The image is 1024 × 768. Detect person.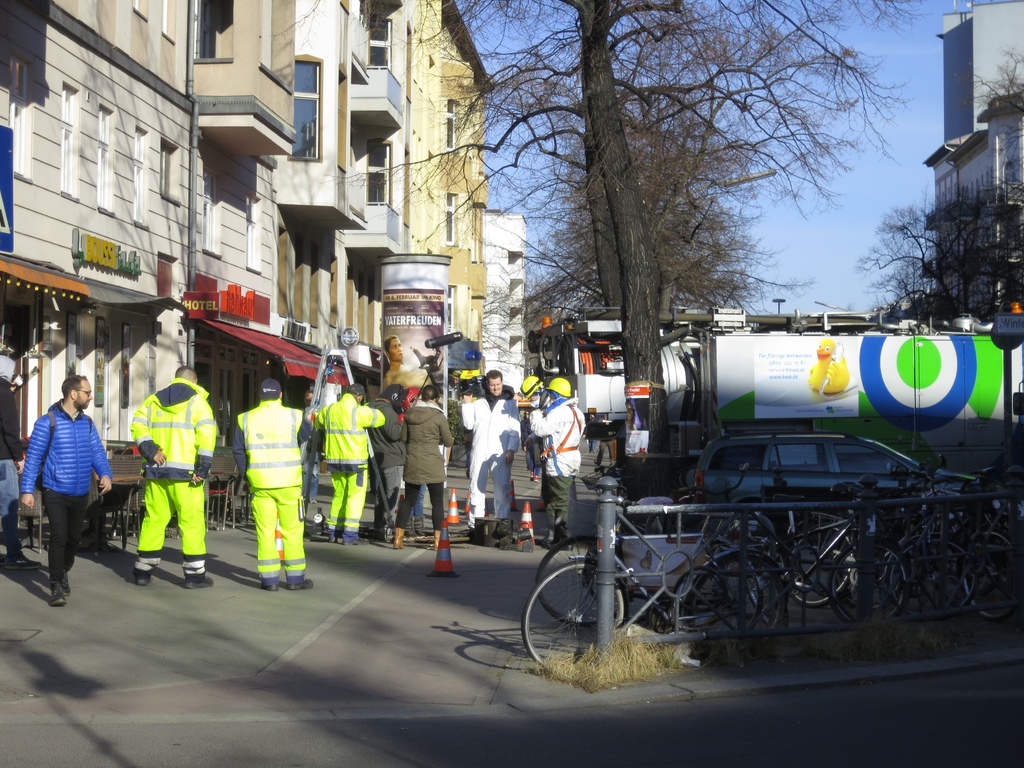
Detection: box(129, 364, 216, 590).
